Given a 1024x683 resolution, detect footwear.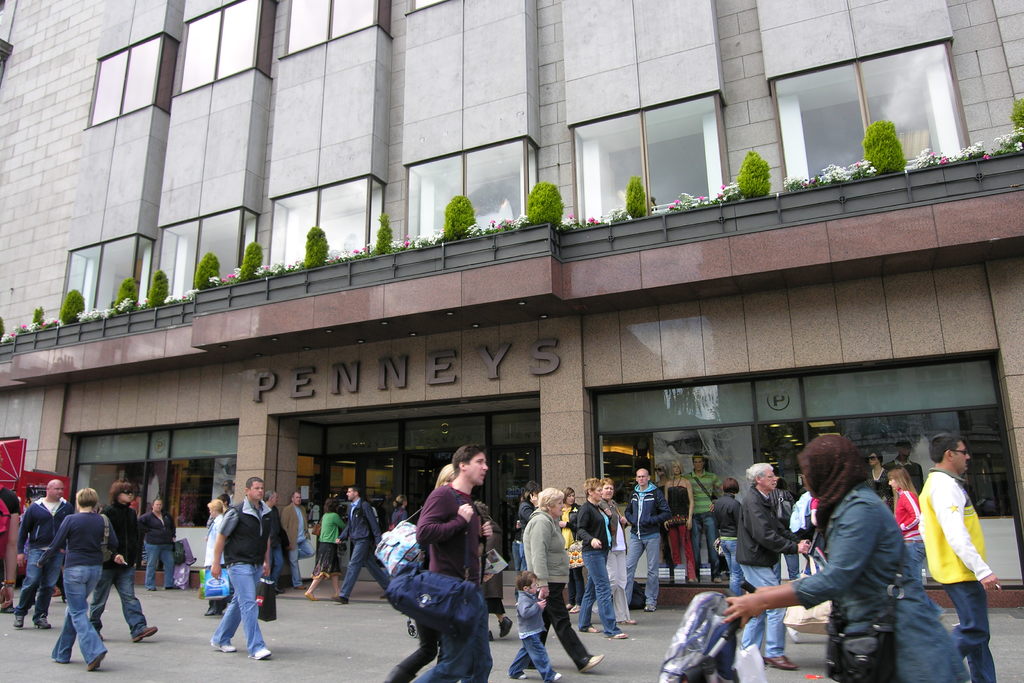
(left=333, top=594, right=350, bottom=603).
